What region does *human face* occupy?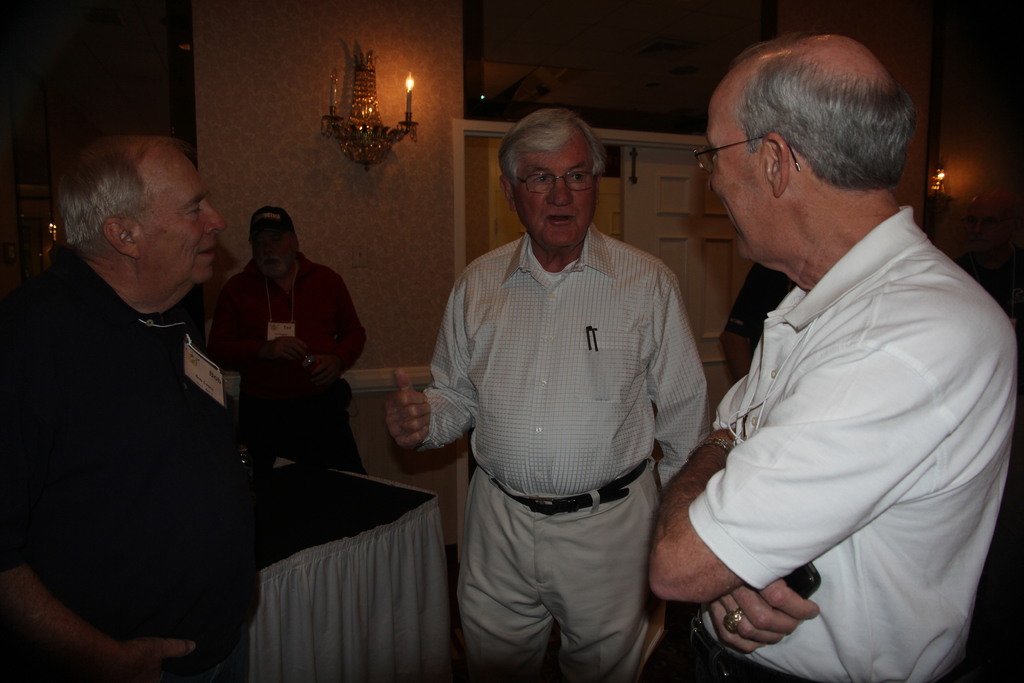
select_region(129, 143, 215, 278).
